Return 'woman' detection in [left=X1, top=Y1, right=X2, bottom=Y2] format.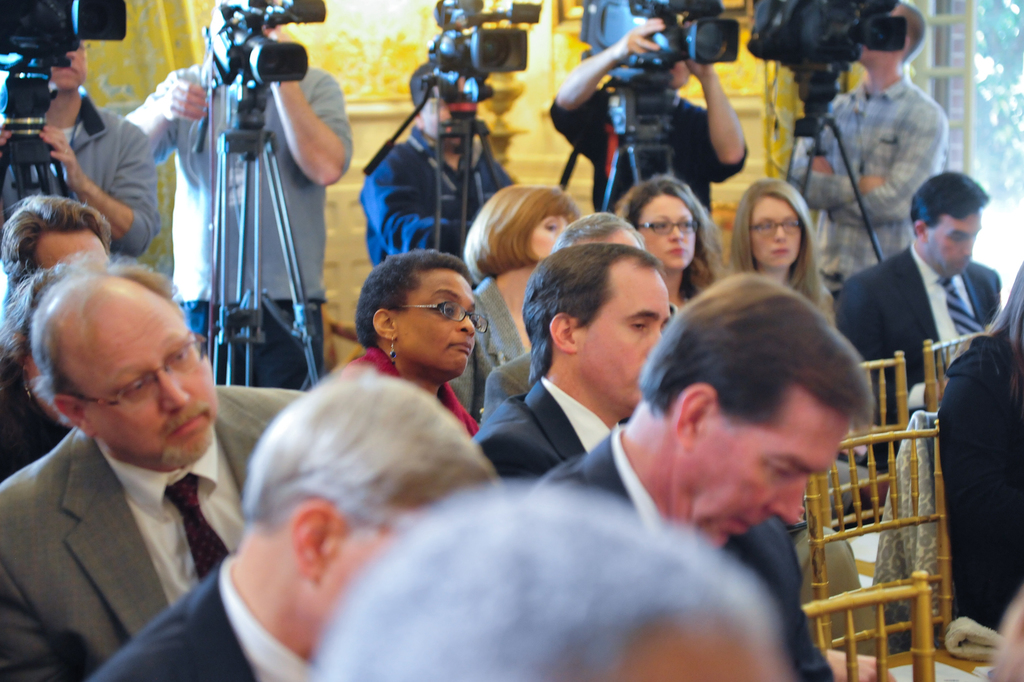
[left=0, top=258, right=99, bottom=487].
